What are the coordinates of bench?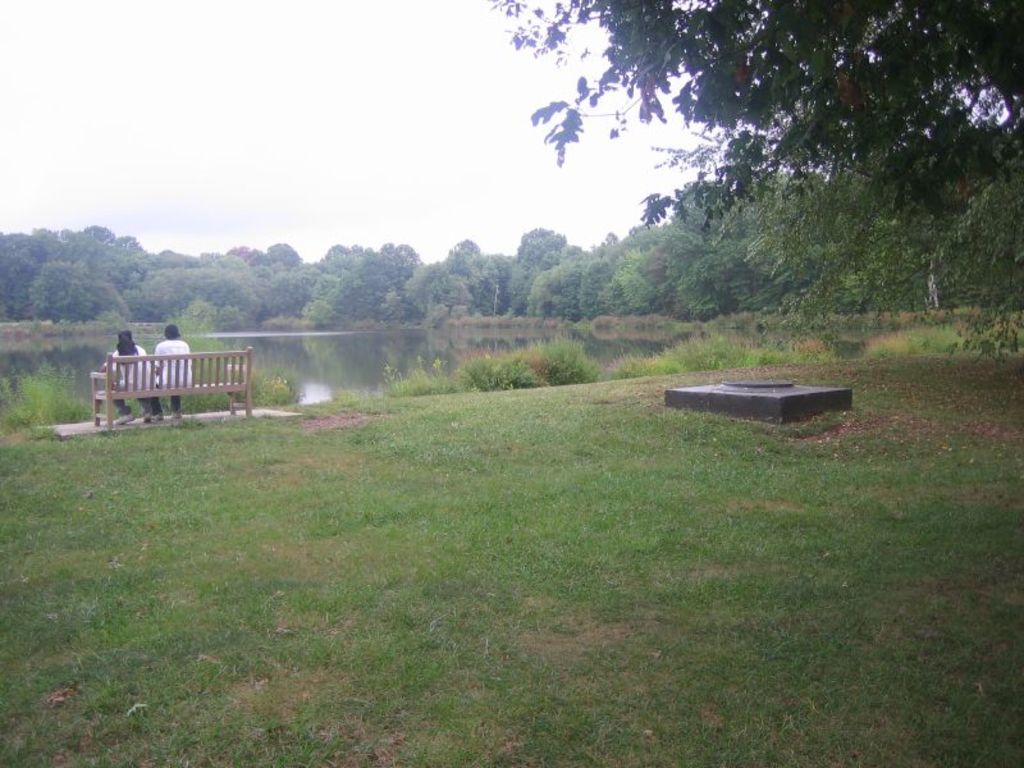
BBox(92, 330, 259, 426).
